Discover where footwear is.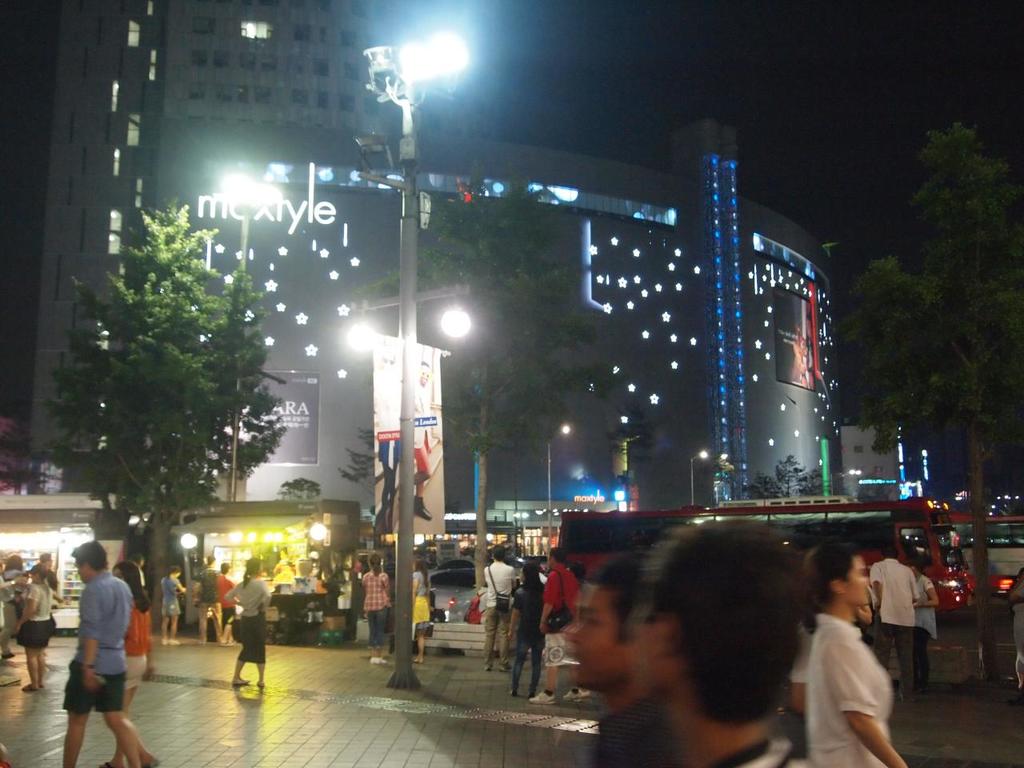
Discovered at (221,638,235,648).
